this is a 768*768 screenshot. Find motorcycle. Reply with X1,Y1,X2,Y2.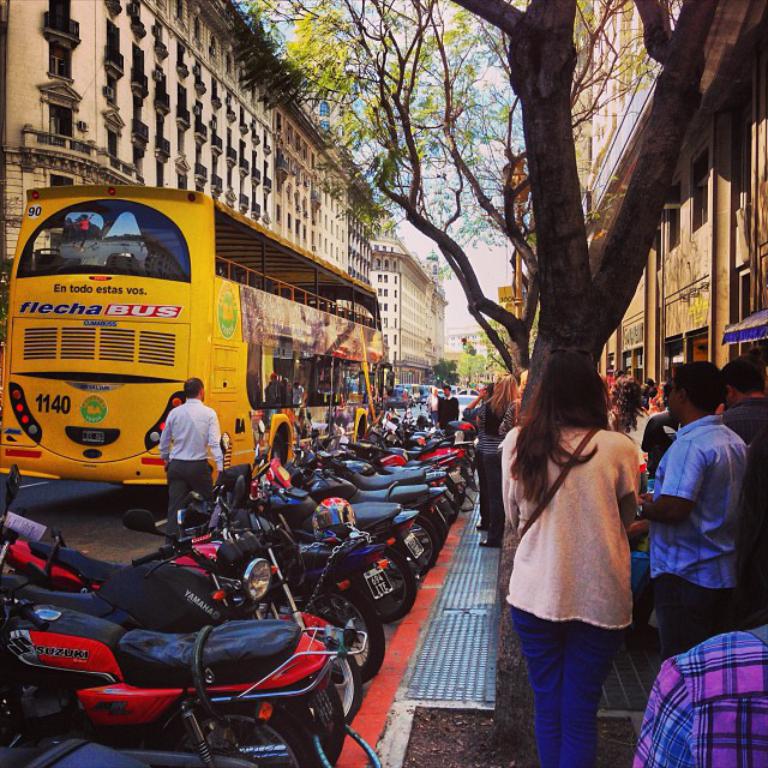
17,468,362,728.
